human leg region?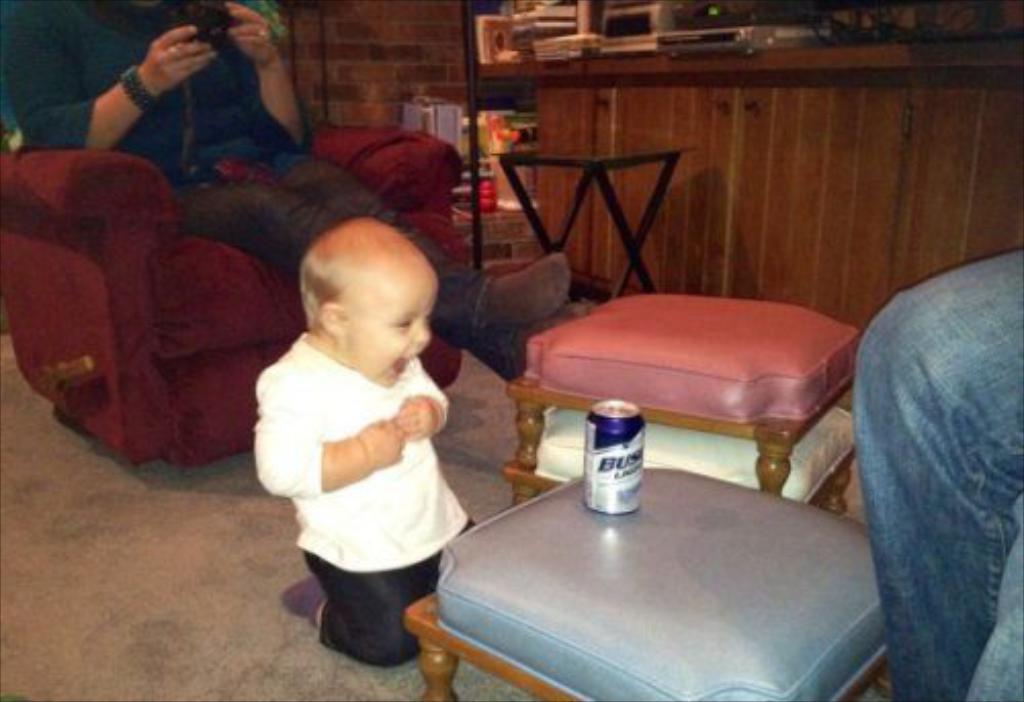
(x1=963, y1=534, x2=1022, y2=700)
